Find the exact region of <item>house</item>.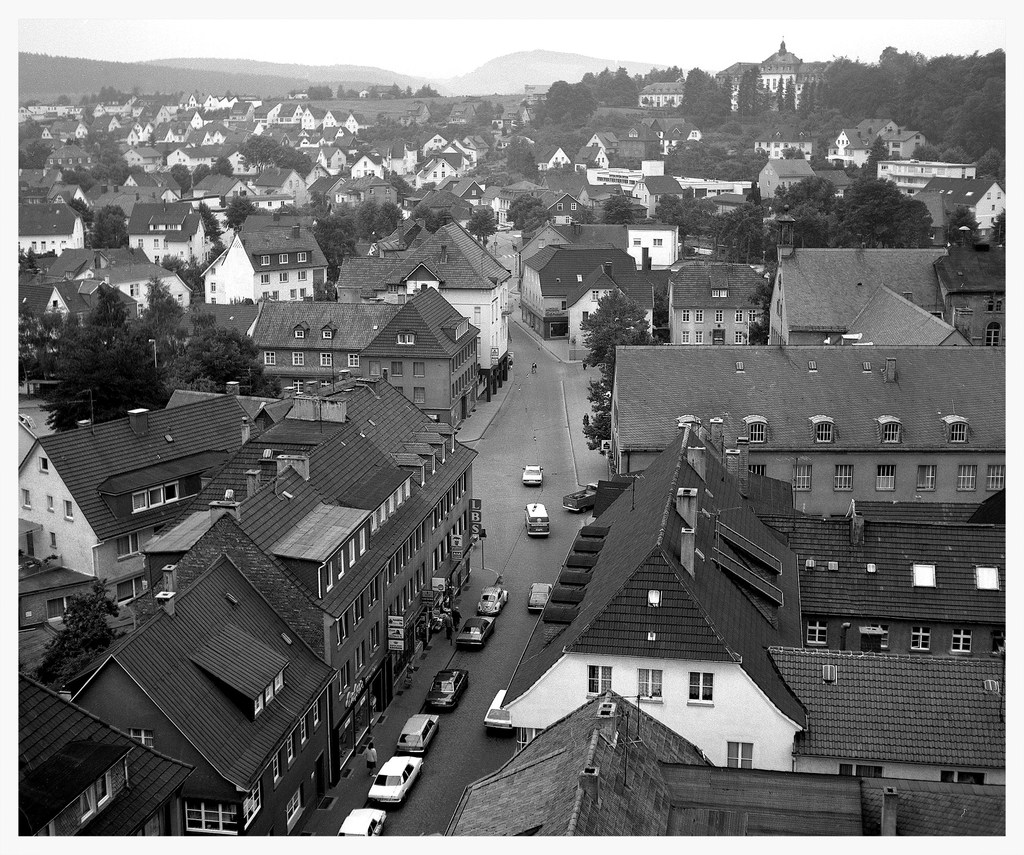
Exact region: 67, 561, 338, 847.
